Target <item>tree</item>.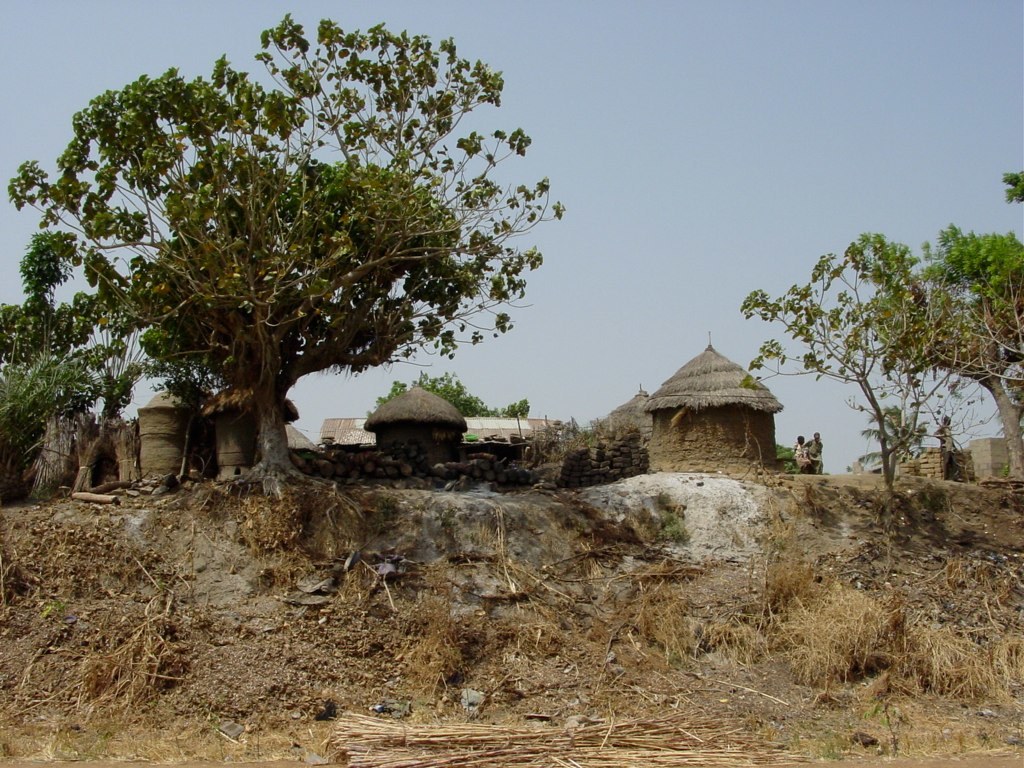
Target region: box(44, 35, 538, 505).
